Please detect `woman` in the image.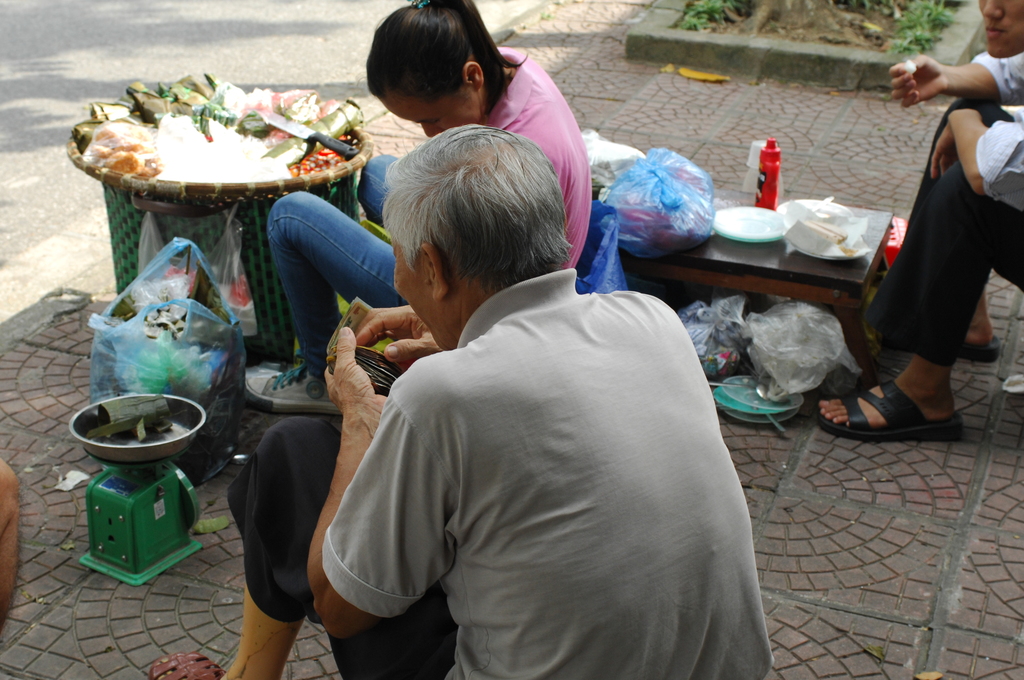
bbox=(244, 0, 593, 417).
